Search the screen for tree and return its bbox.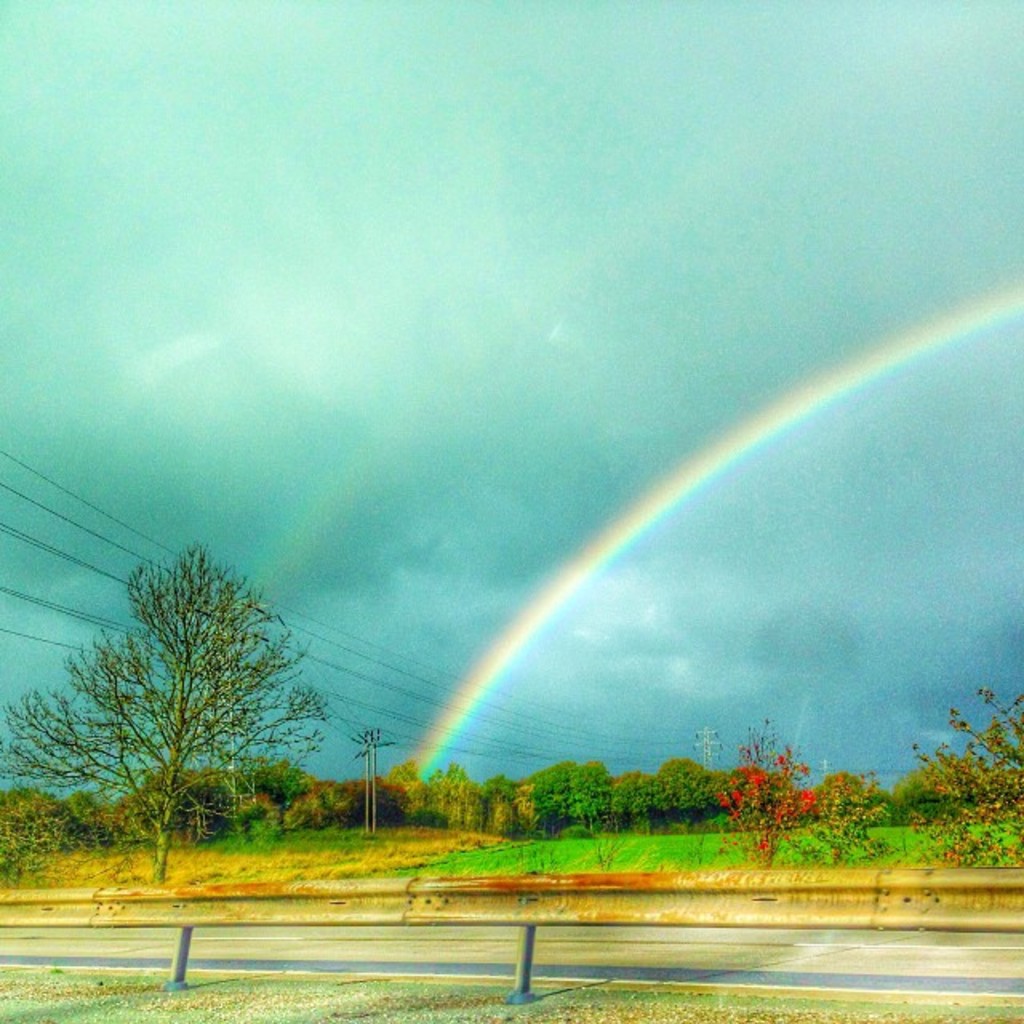
Found: [left=58, top=506, right=328, bottom=875].
